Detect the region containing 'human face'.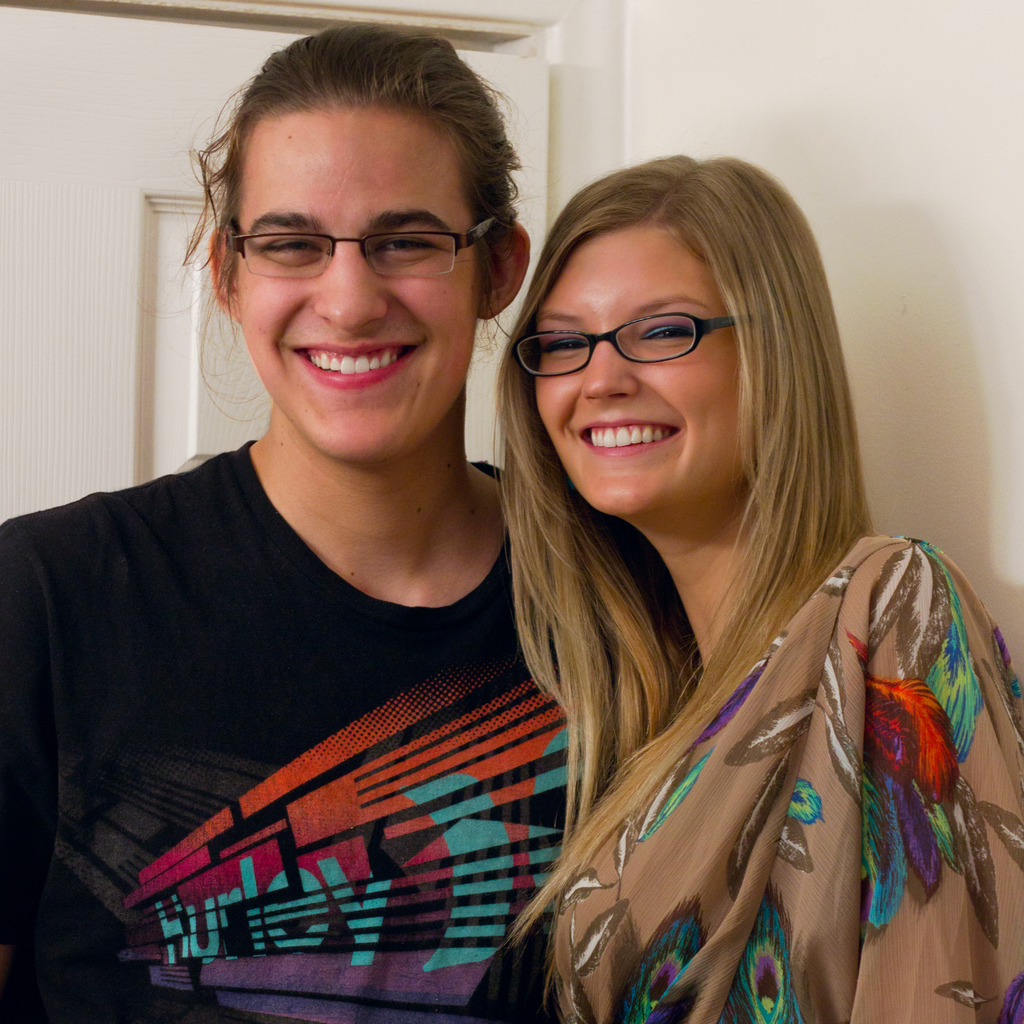
529, 228, 748, 522.
